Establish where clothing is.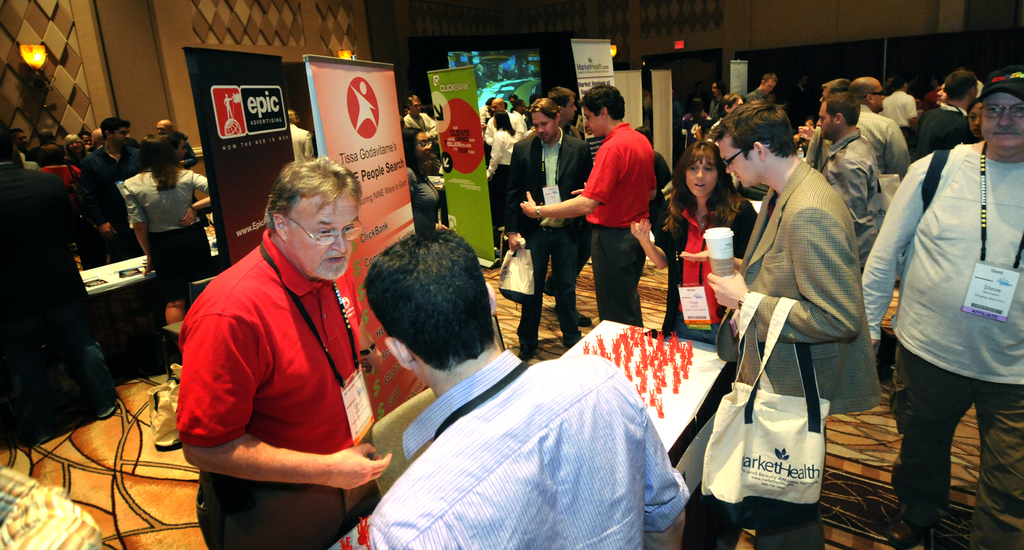
Established at x1=115, y1=166, x2=212, y2=304.
